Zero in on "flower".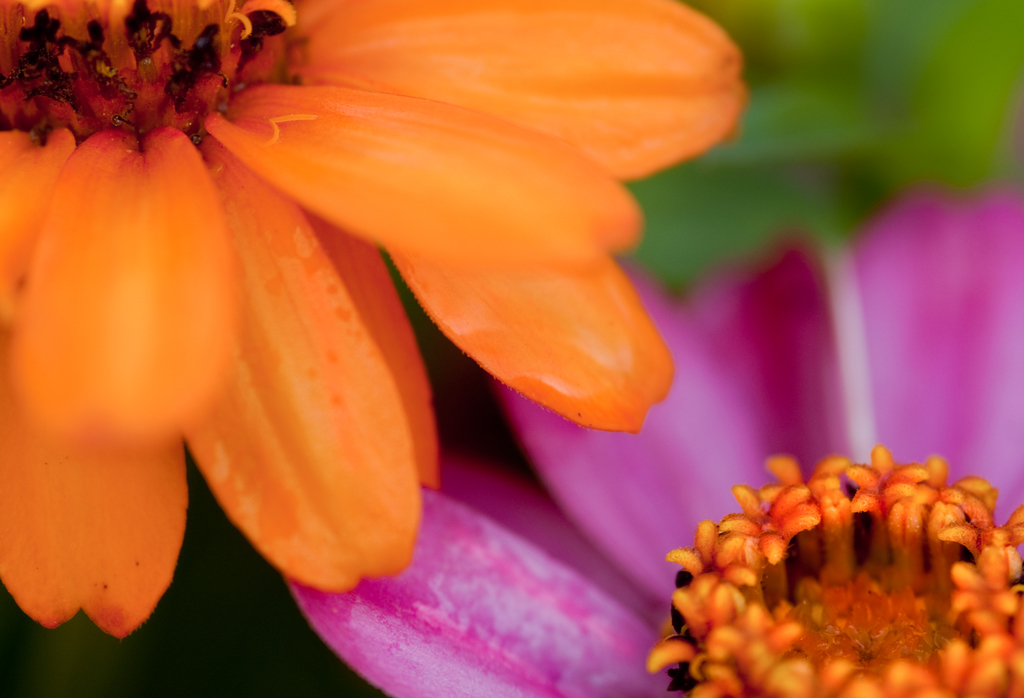
Zeroed in: <box>281,186,1023,697</box>.
